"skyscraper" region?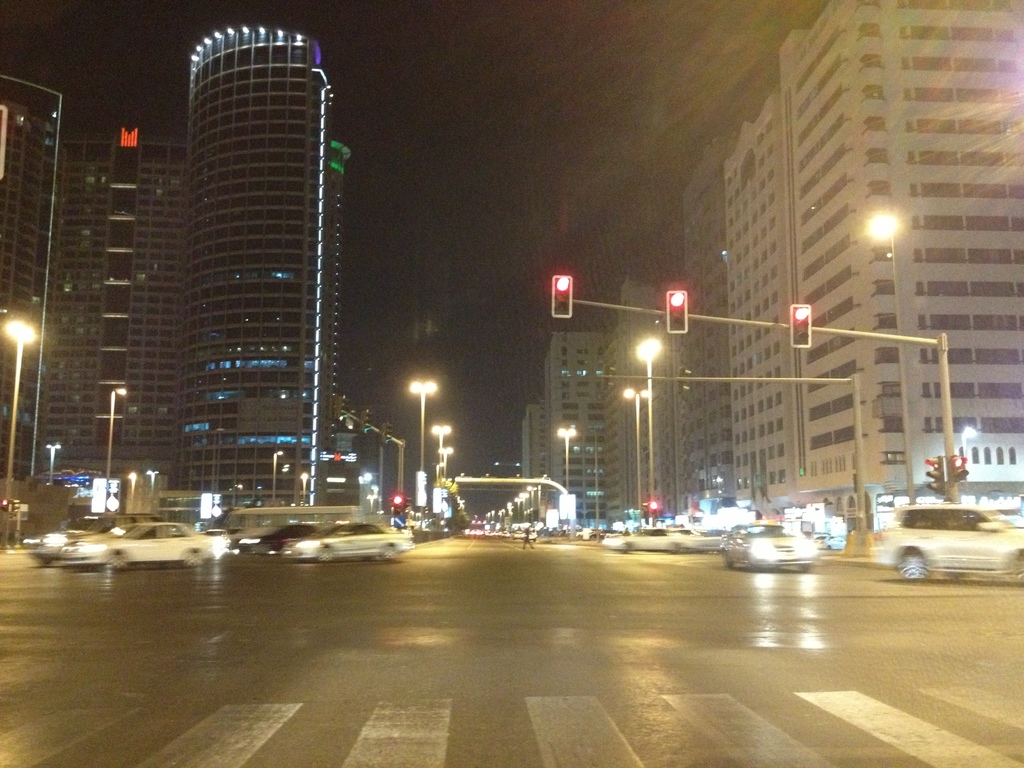
[173,20,344,504]
